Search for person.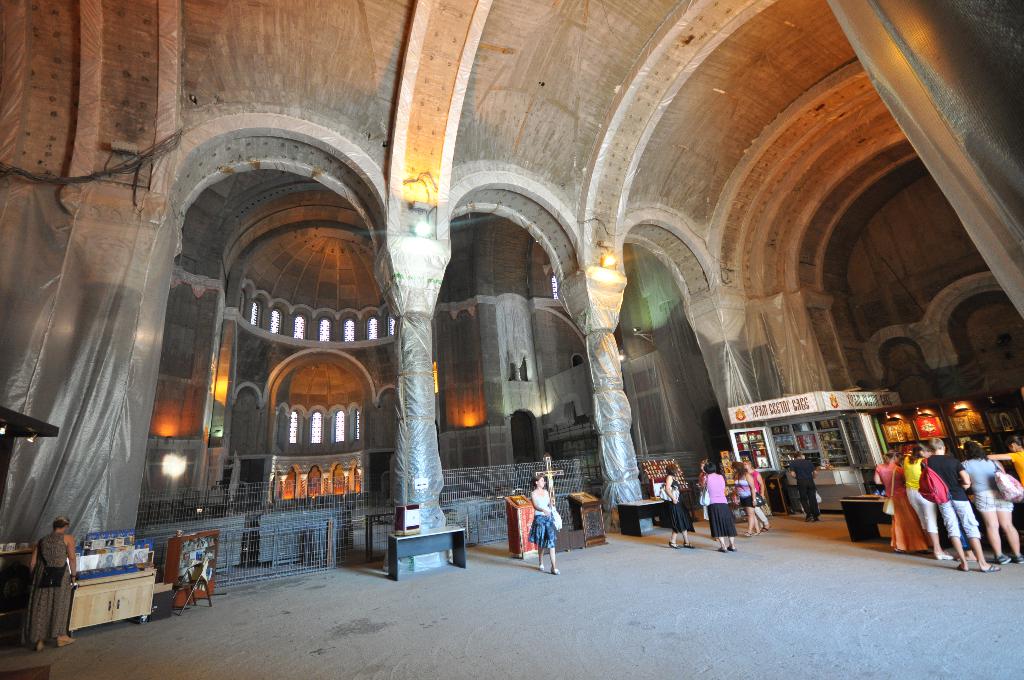
Found at x1=785, y1=443, x2=822, y2=522.
